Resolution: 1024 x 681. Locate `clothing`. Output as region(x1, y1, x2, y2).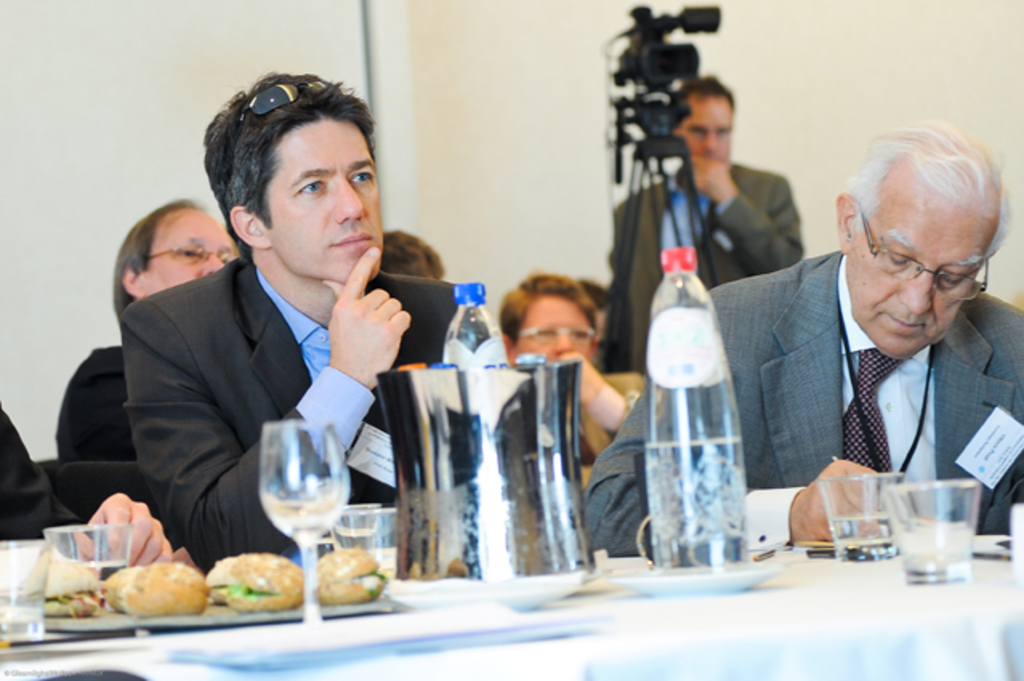
region(88, 197, 447, 574).
